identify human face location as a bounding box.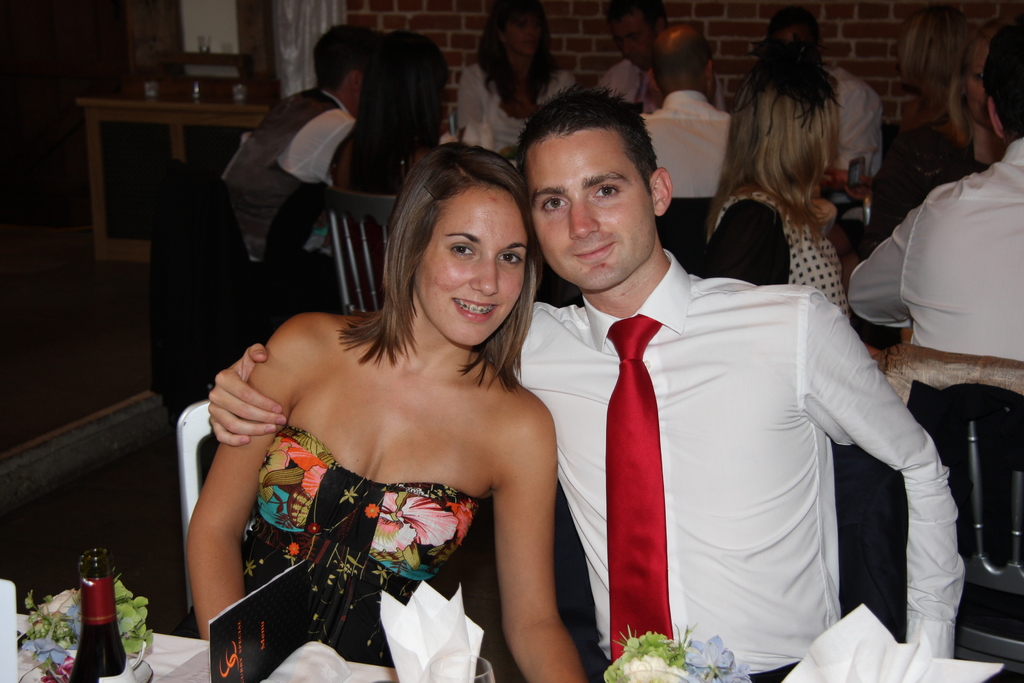
<box>420,183,528,342</box>.
